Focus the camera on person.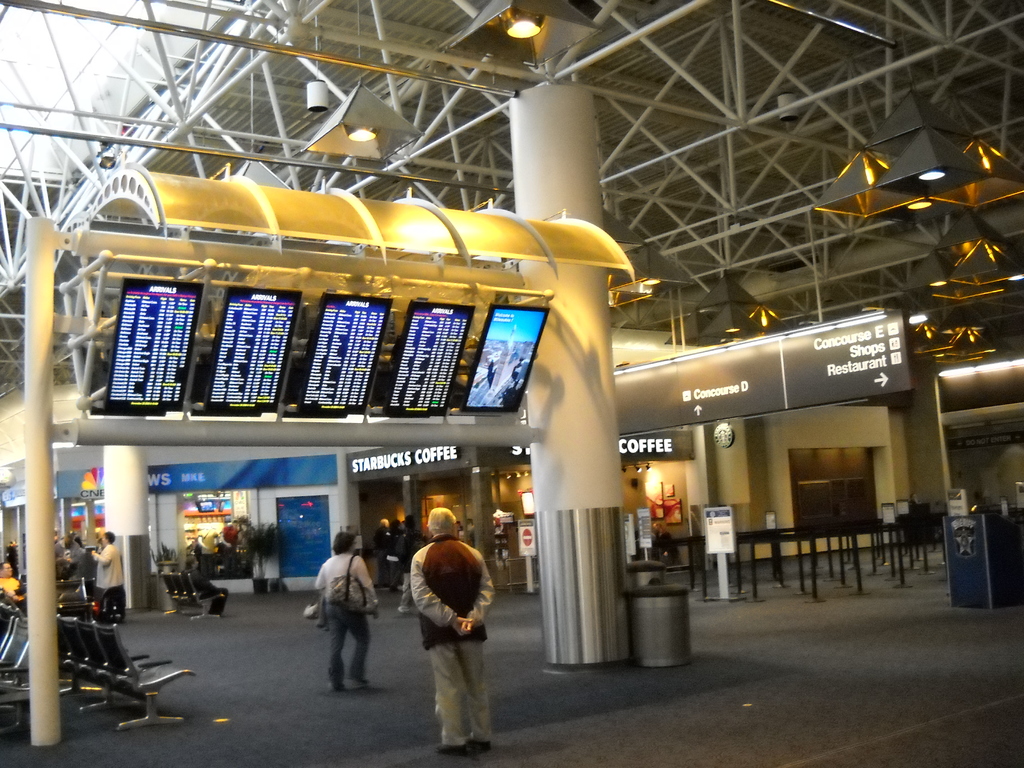
Focus region: crop(306, 538, 369, 710).
